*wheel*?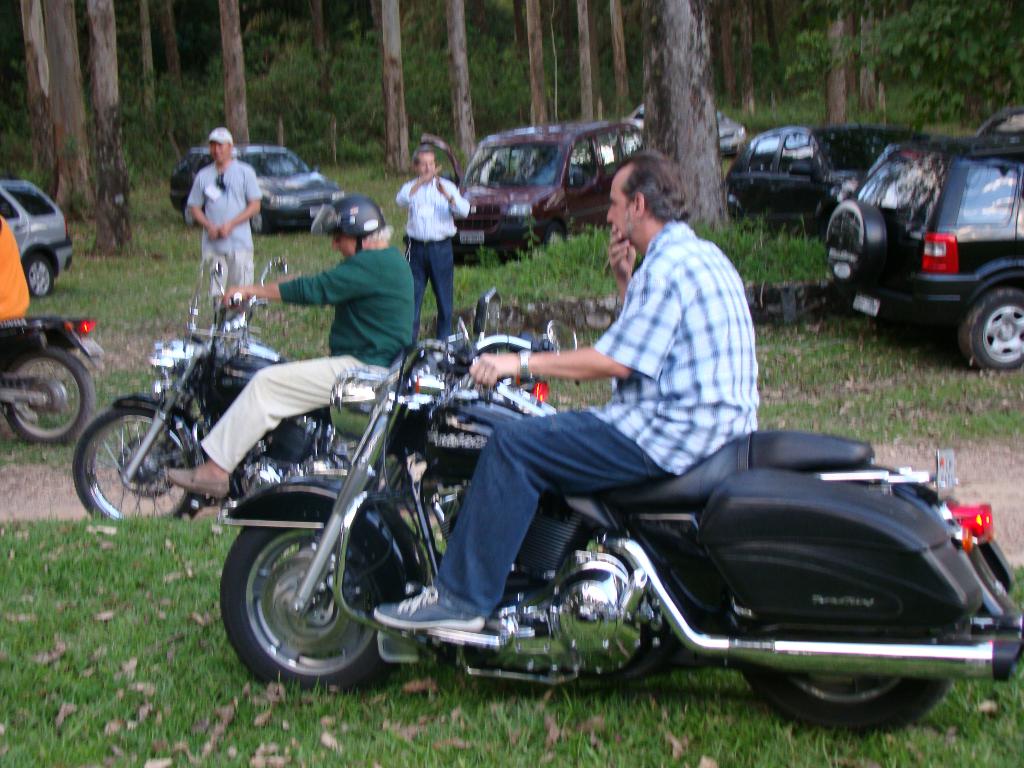
crop(24, 253, 56, 294)
